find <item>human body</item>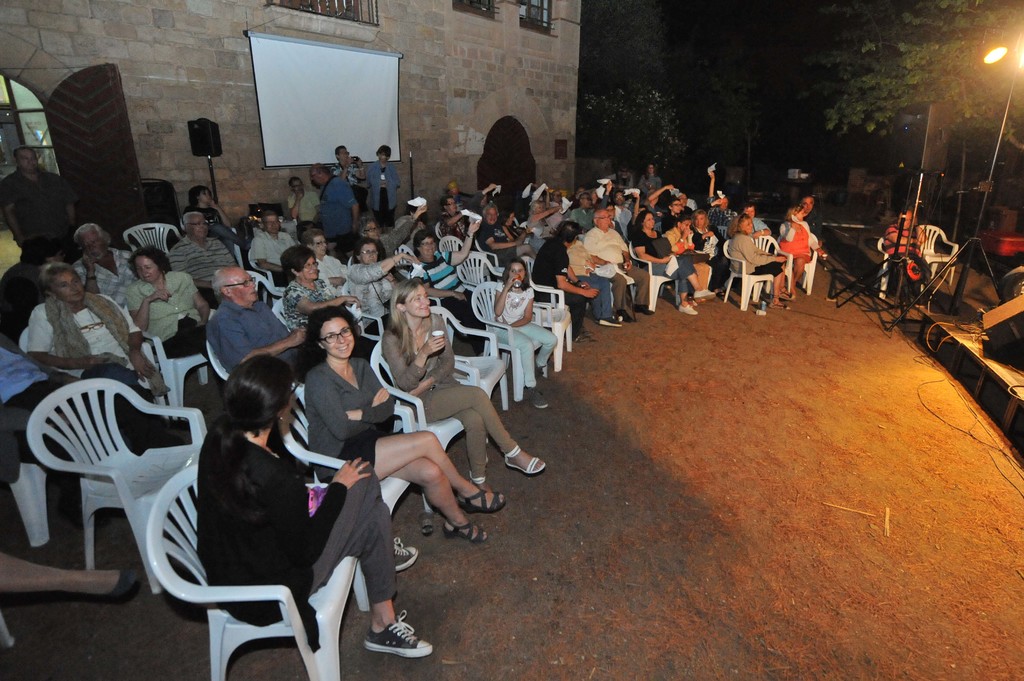
left=0, top=344, right=86, bottom=417
